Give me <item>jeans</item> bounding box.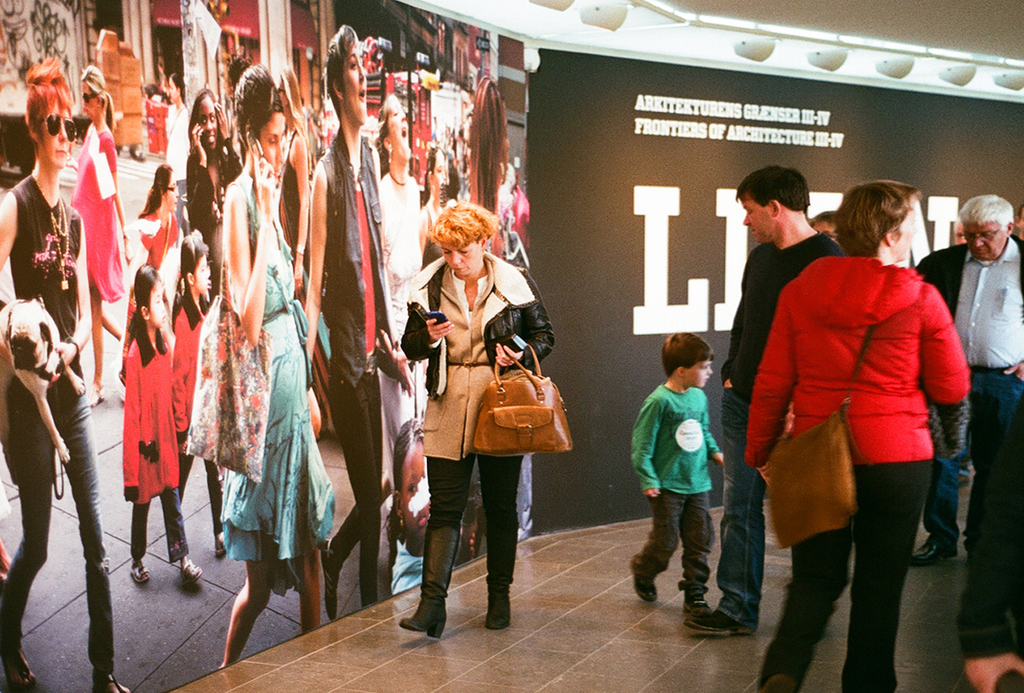
left=718, top=388, right=799, bottom=630.
